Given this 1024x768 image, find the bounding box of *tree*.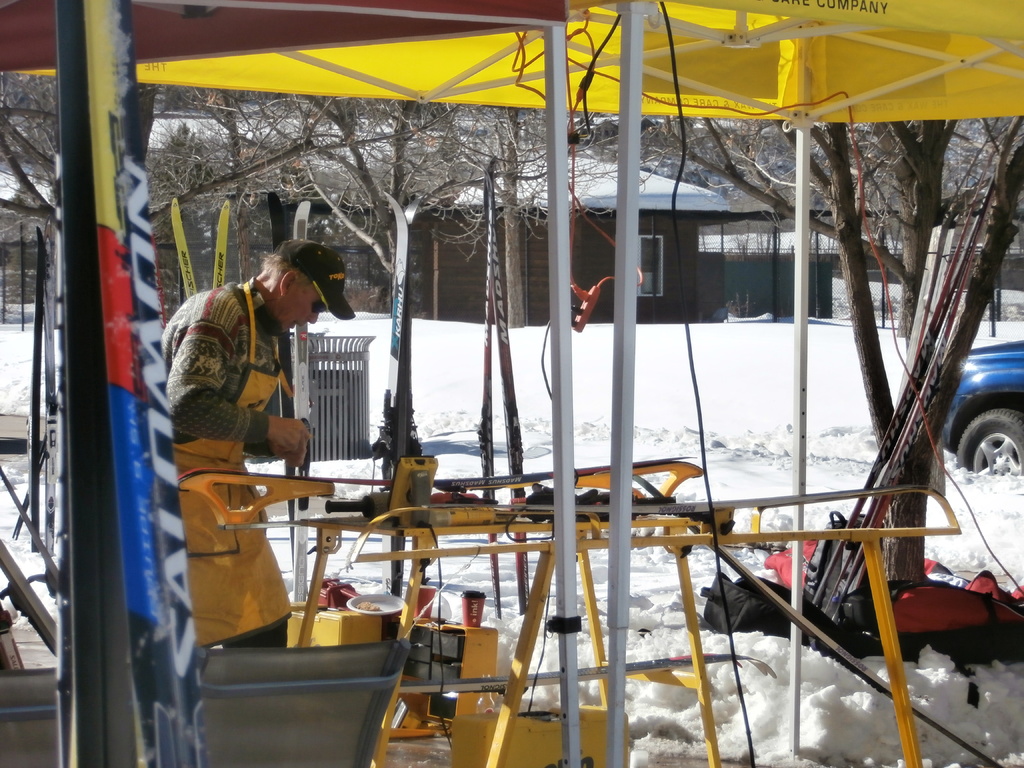
{"x1": 653, "y1": 55, "x2": 982, "y2": 556}.
